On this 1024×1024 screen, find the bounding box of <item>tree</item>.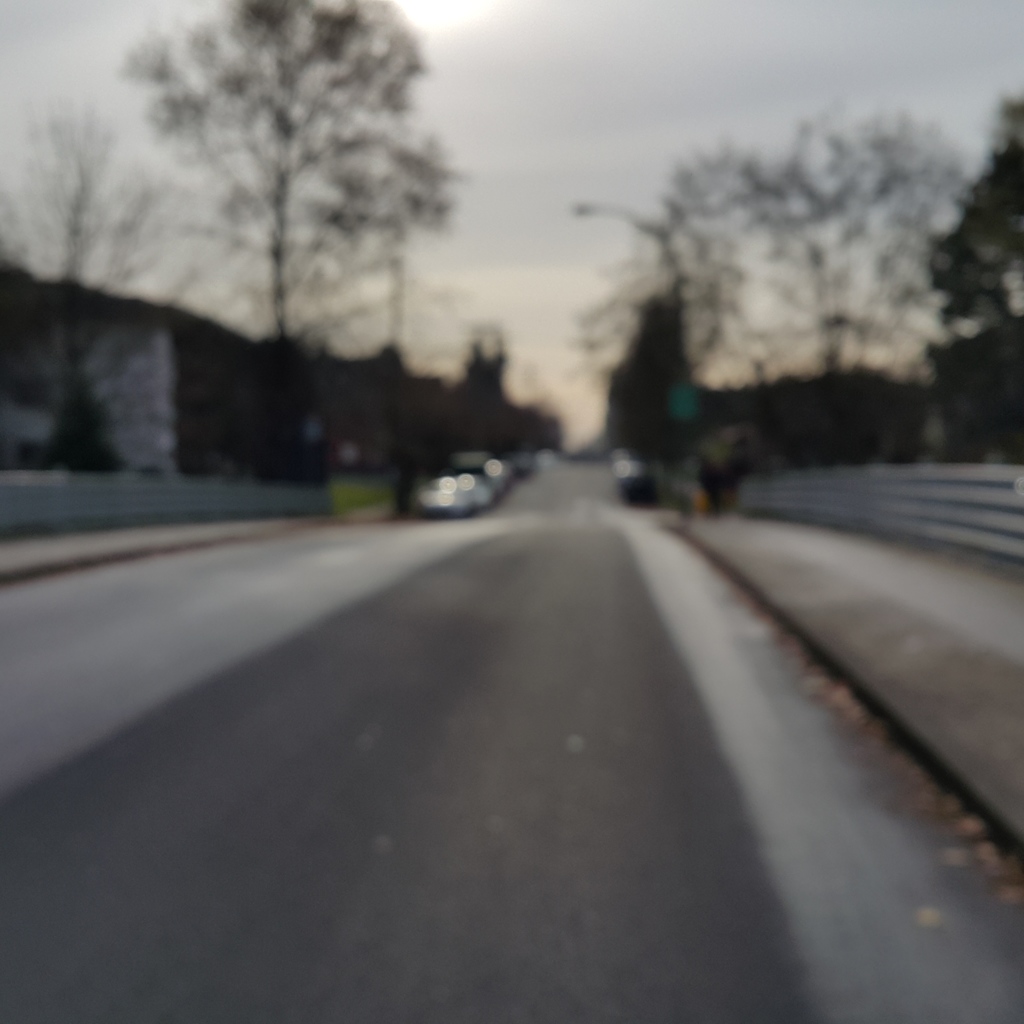
Bounding box: BBox(109, 0, 473, 478).
